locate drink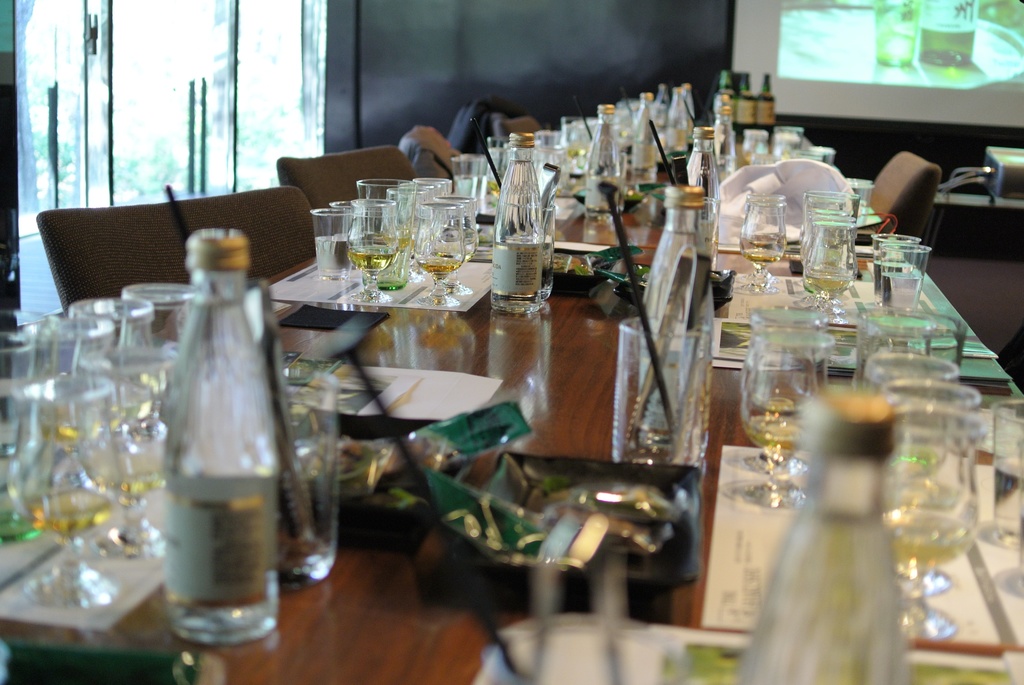
pyautogui.locateOnScreen(739, 390, 904, 684)
